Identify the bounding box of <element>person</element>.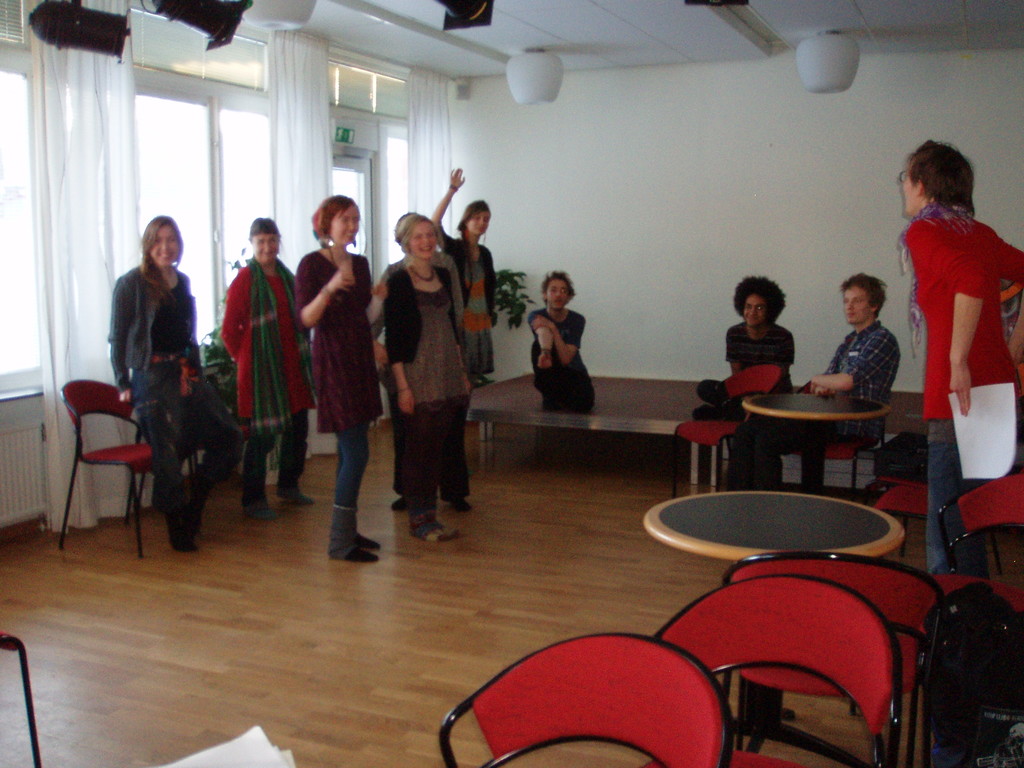
bbox=[726, 279, 794, 481].
